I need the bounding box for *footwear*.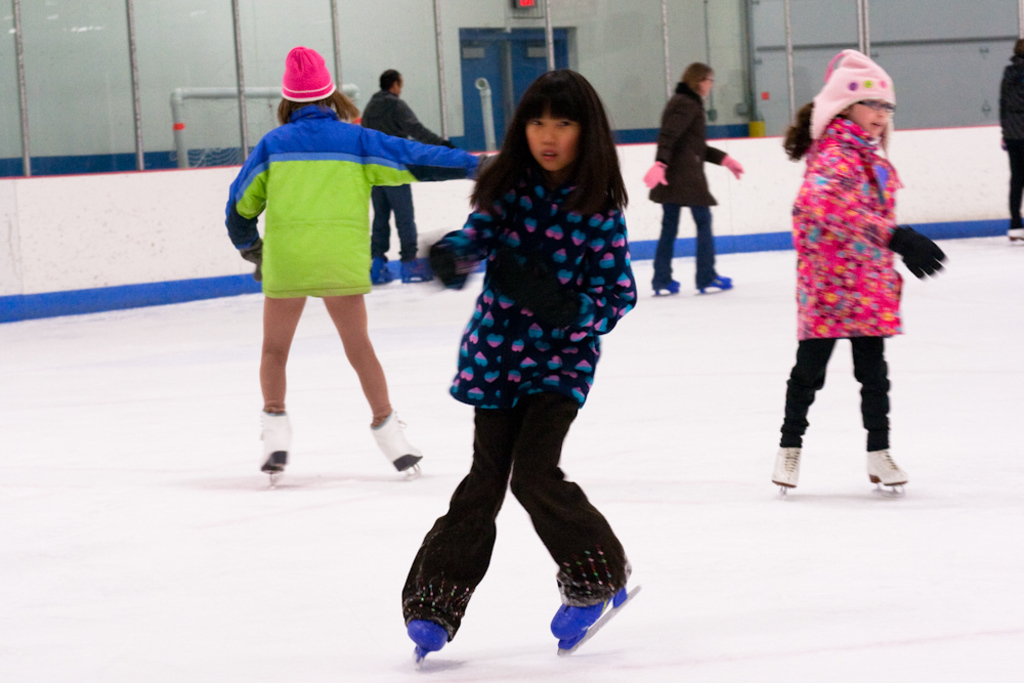
Here it is: x1=699, y1=271, x2=732, y2=292.
